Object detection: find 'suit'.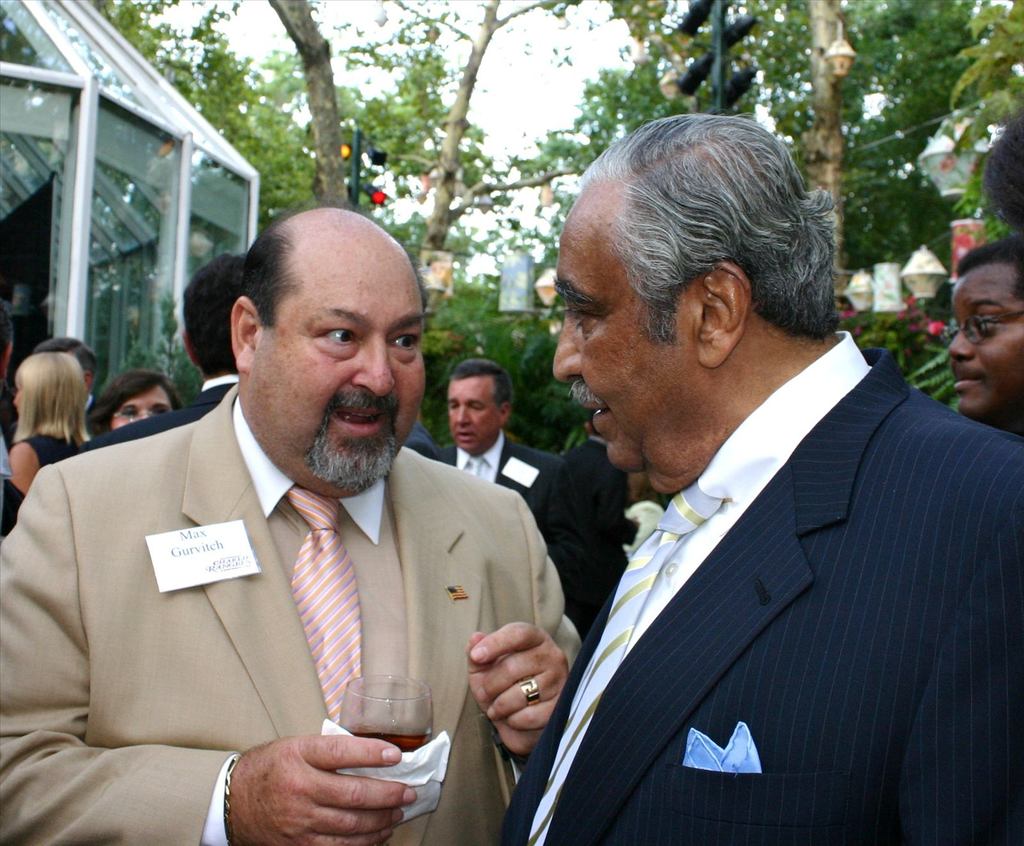
(532, 230, 1023, 845).
